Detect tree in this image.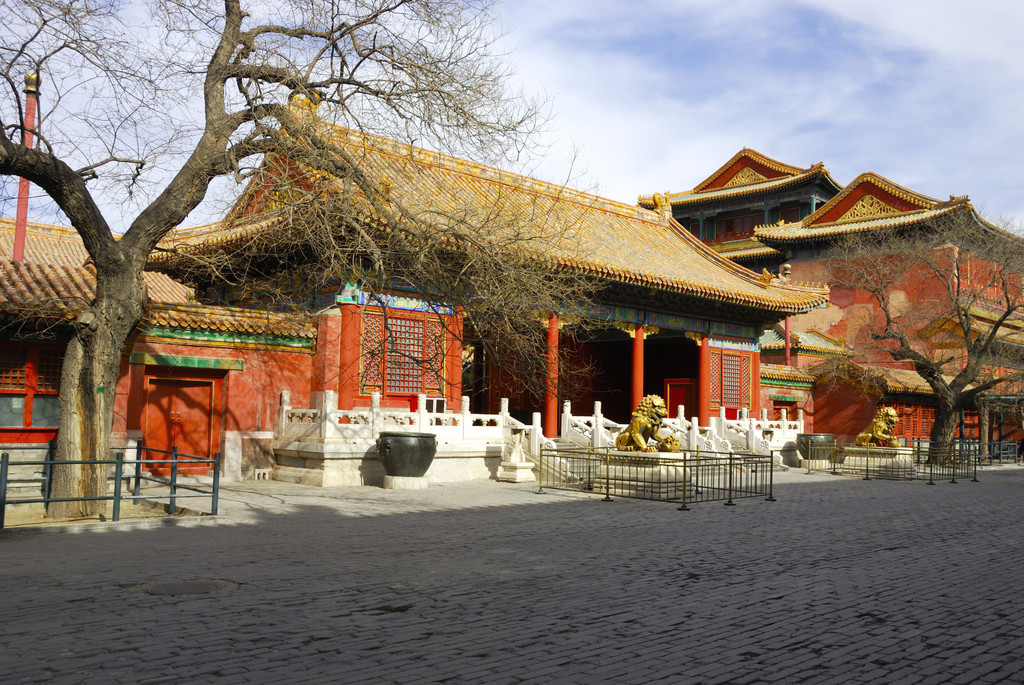
Detection: x1=0 y1=0 x2=620 y2=518.
